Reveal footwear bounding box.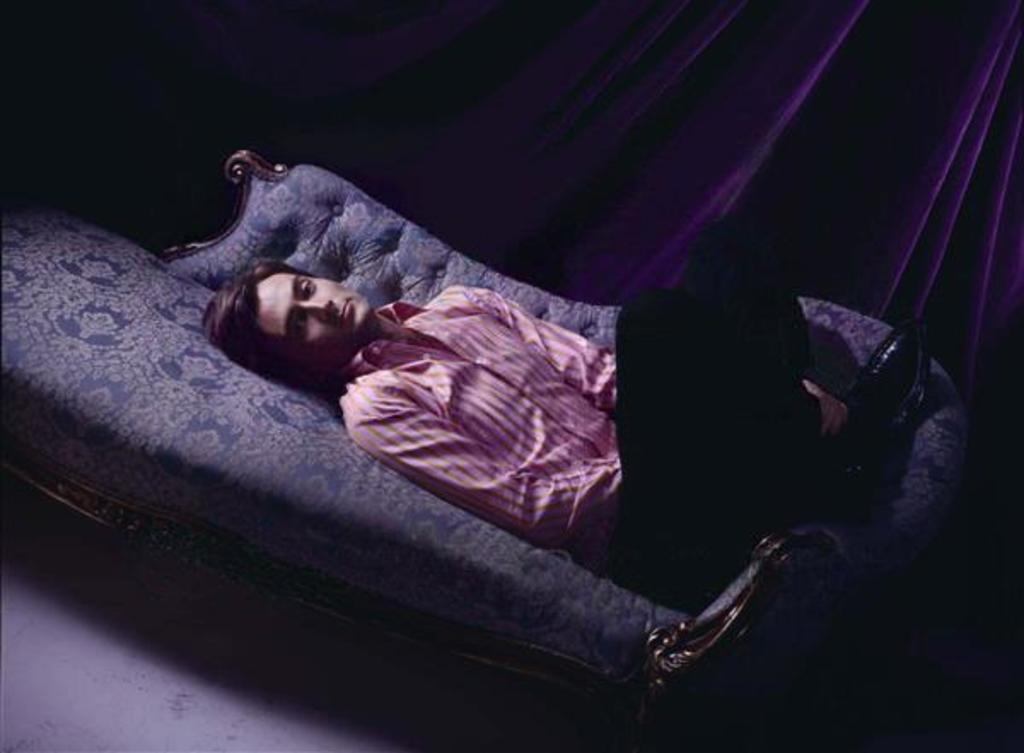
Revealed: 840:316:930:487.
